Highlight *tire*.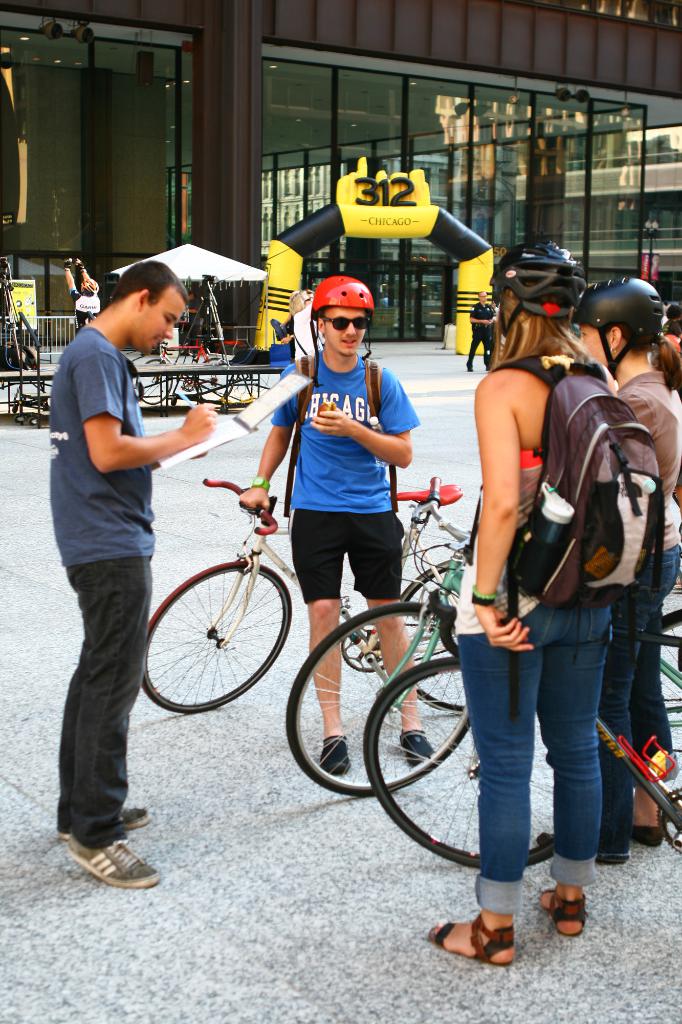
Highlighted region: <region>134, 358, 174, 404</region>.
